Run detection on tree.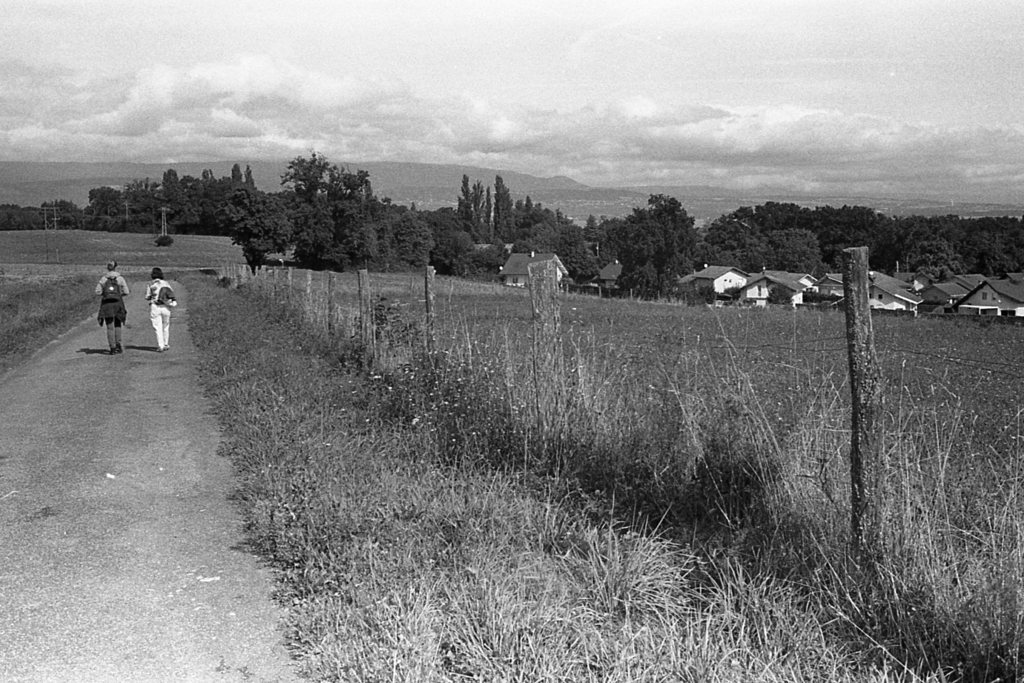
Result: locate(758, 225, 822, 275).
